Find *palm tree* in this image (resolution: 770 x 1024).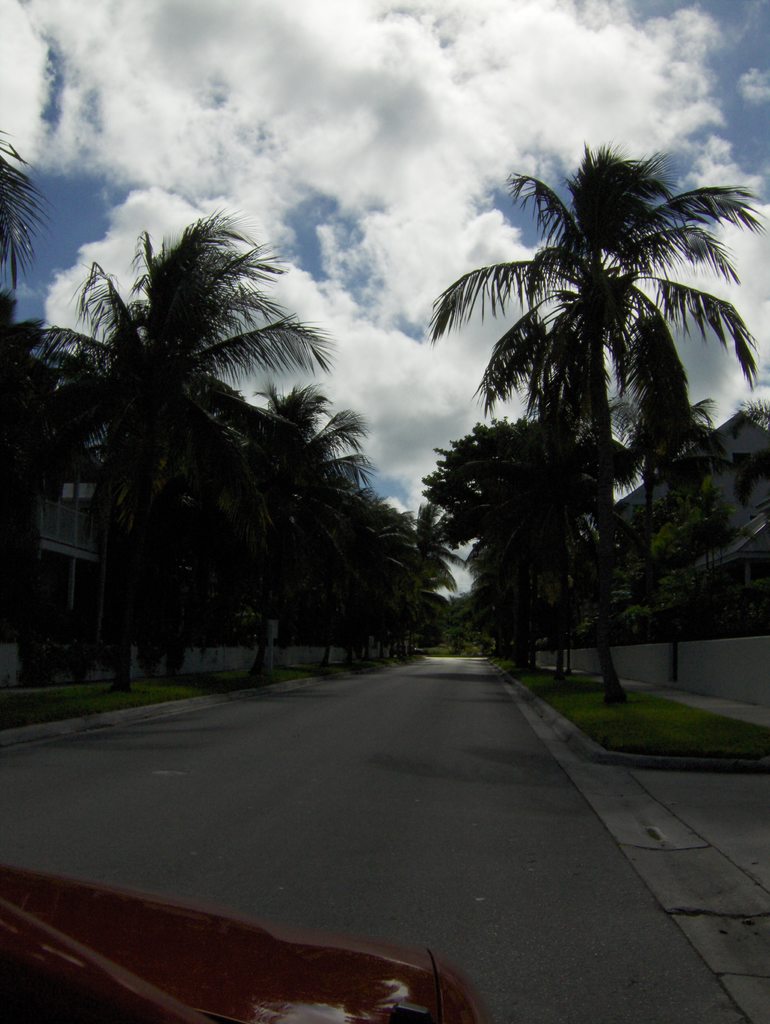
229, 371, 369, 662.
